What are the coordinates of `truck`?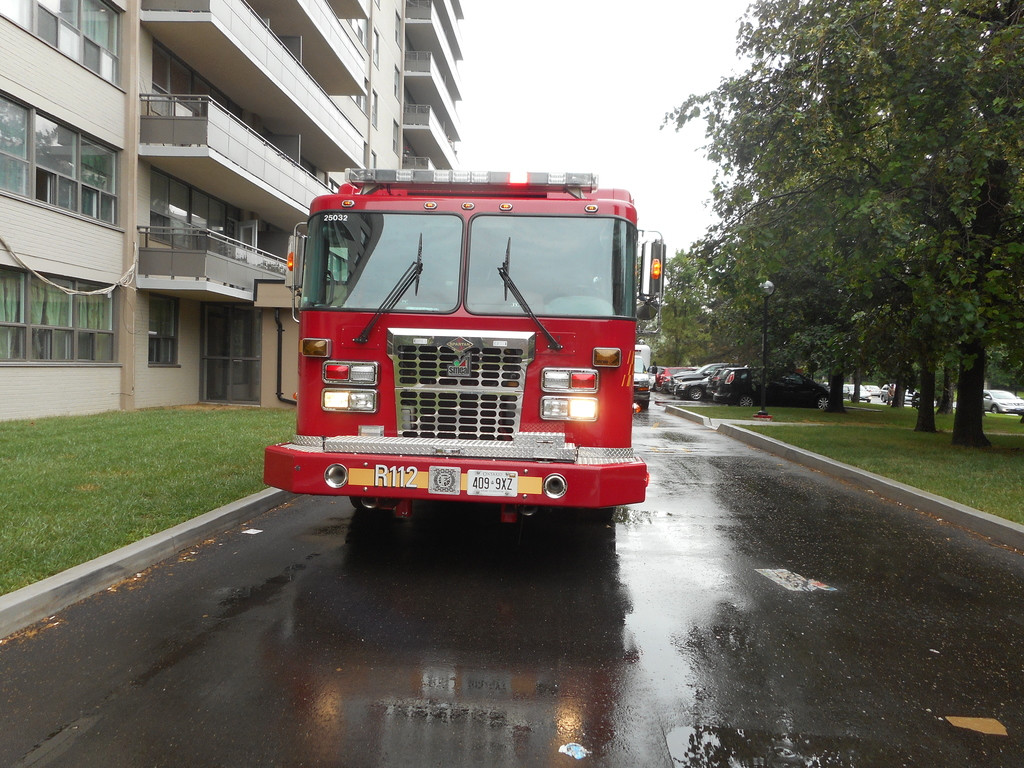
bbox=(256, 172, 648, 536).
